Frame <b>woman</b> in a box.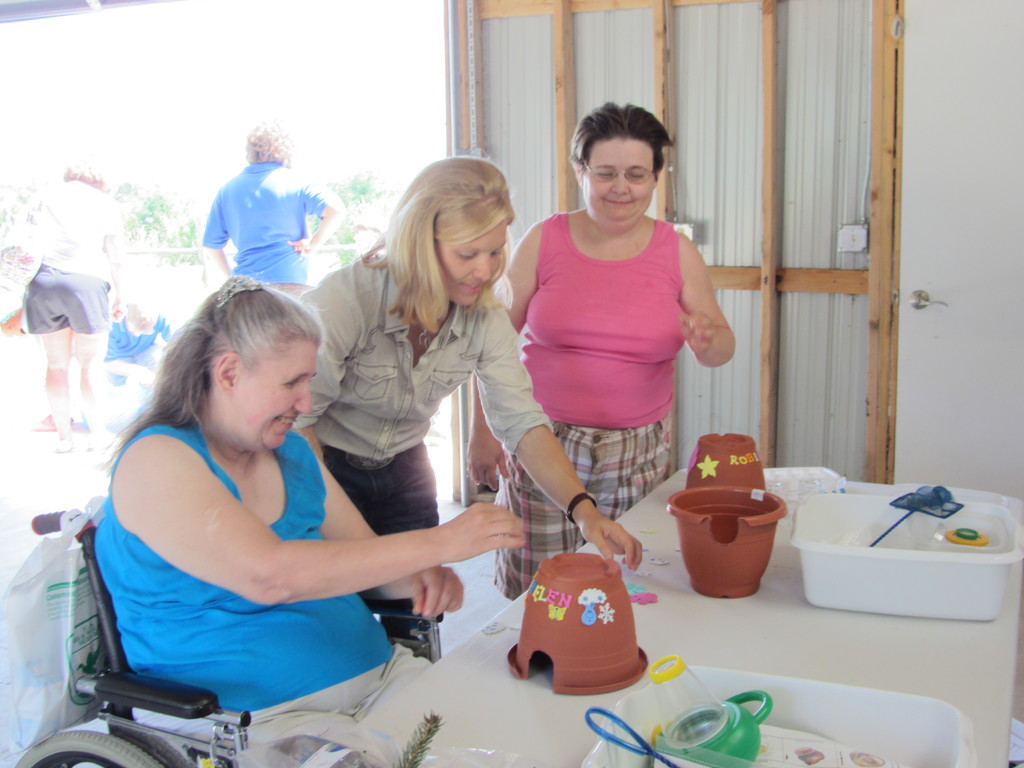
pyautogui.locateOnScreen(1, 156, 128, 450).
